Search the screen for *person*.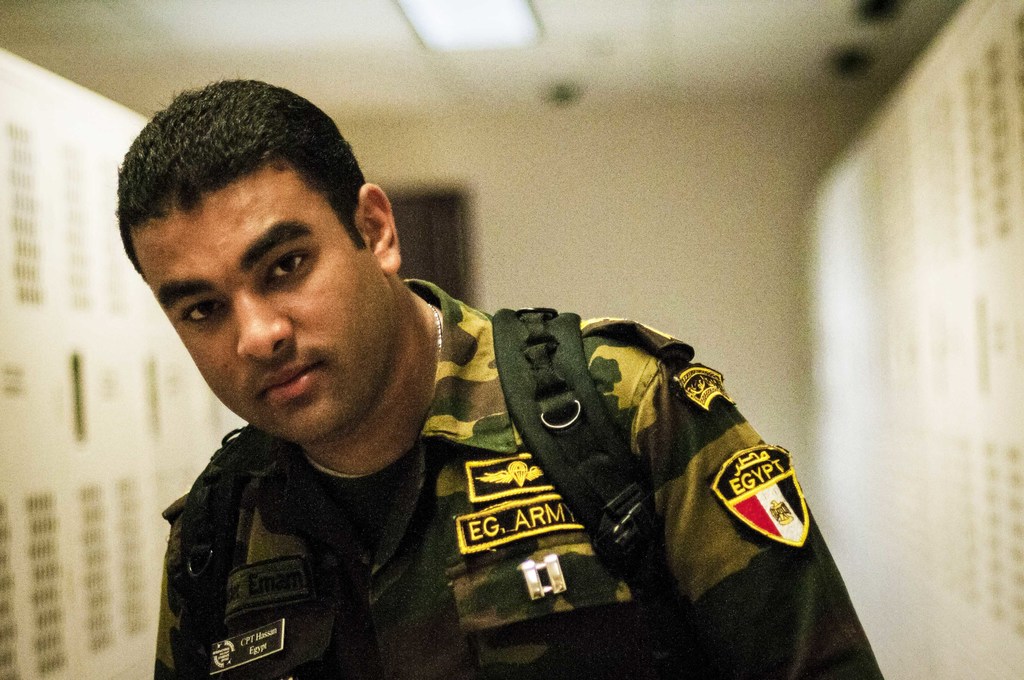
Found at [x1=114, y1=79, x2=884, y2=679].
